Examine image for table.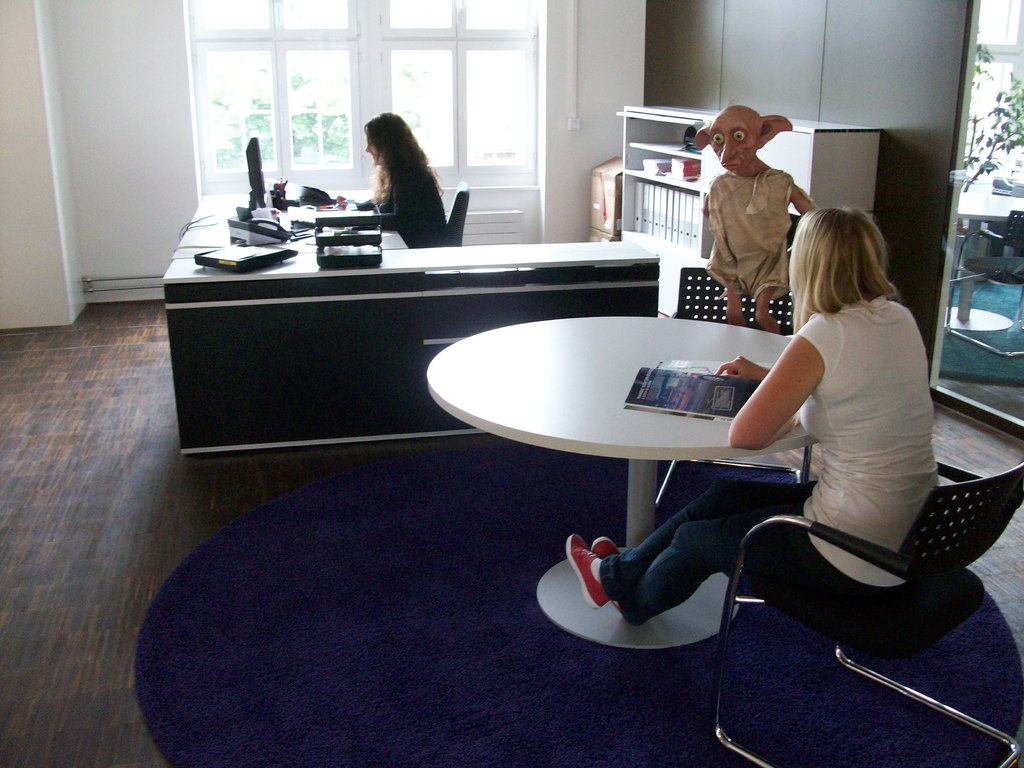
Examination result: locate(433, 273, 845, 637).
